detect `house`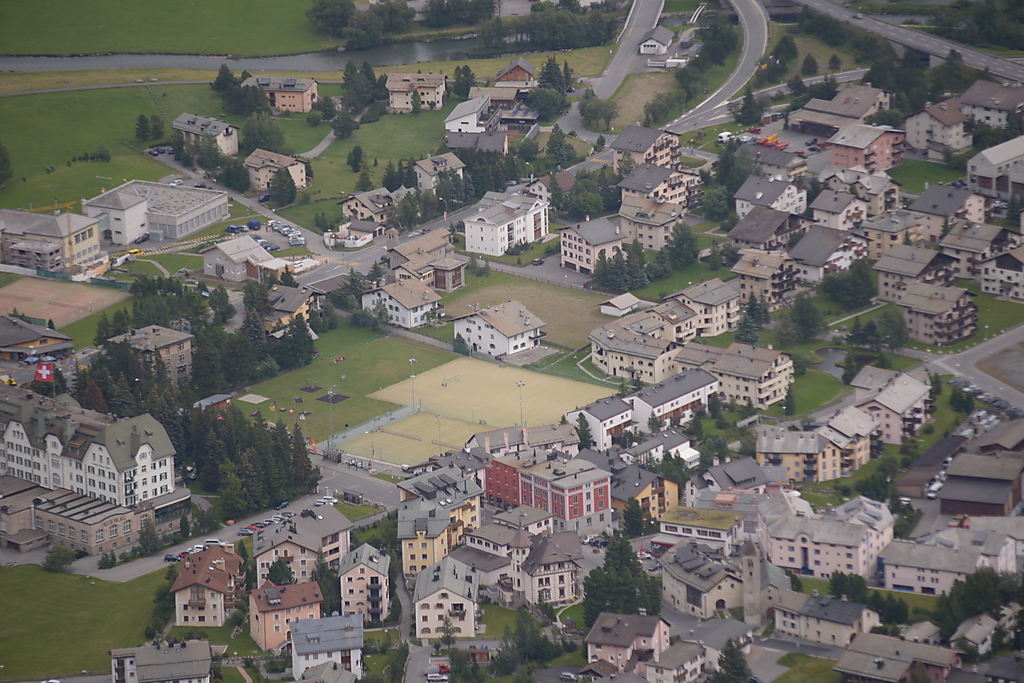
789/99/832/129
